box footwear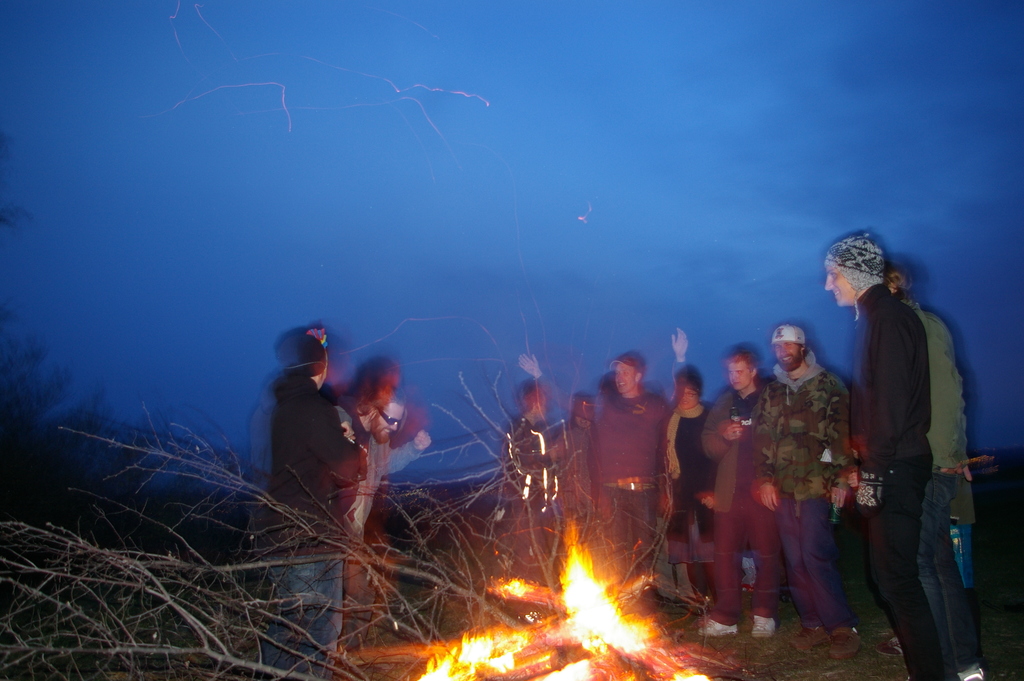
left=872, top=639, right=909, bottom=658
